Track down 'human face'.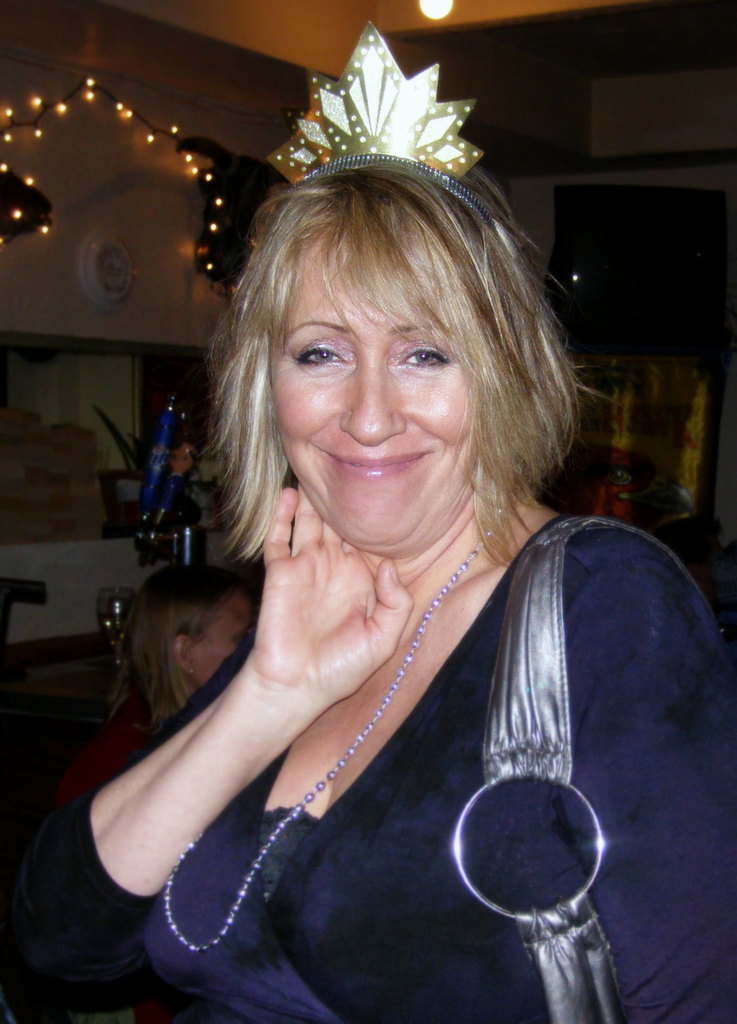
Tracked to l=267, t=221, r=482, b=557.
